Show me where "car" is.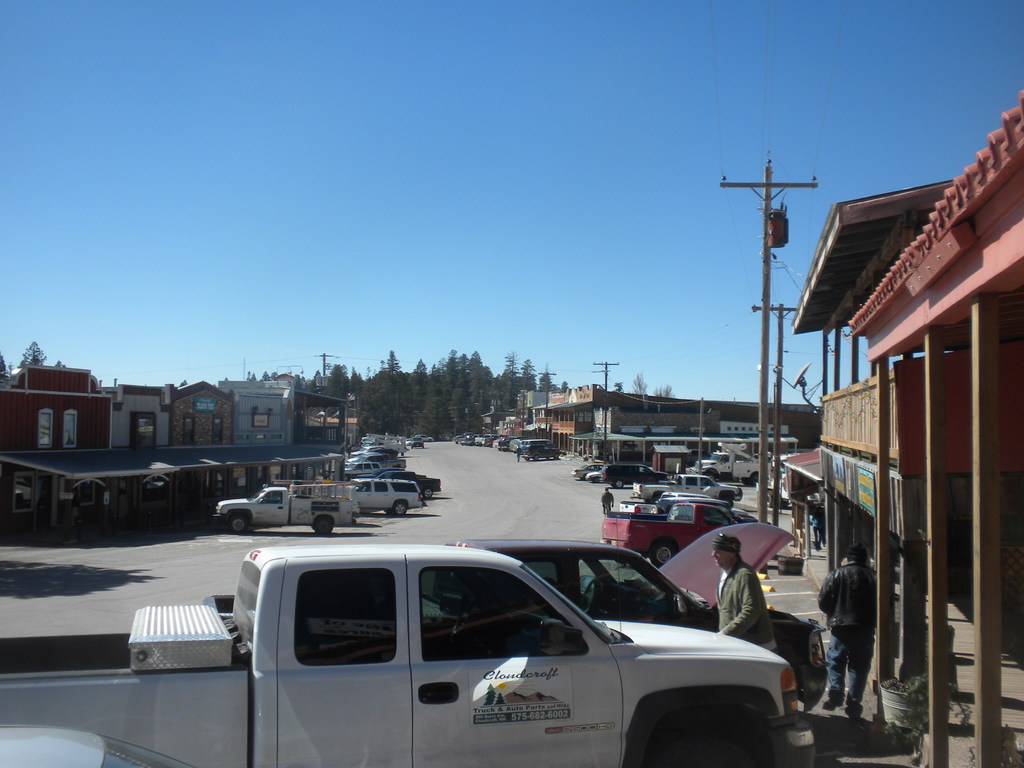
"car" is at box(424, 435, 433, 438).
